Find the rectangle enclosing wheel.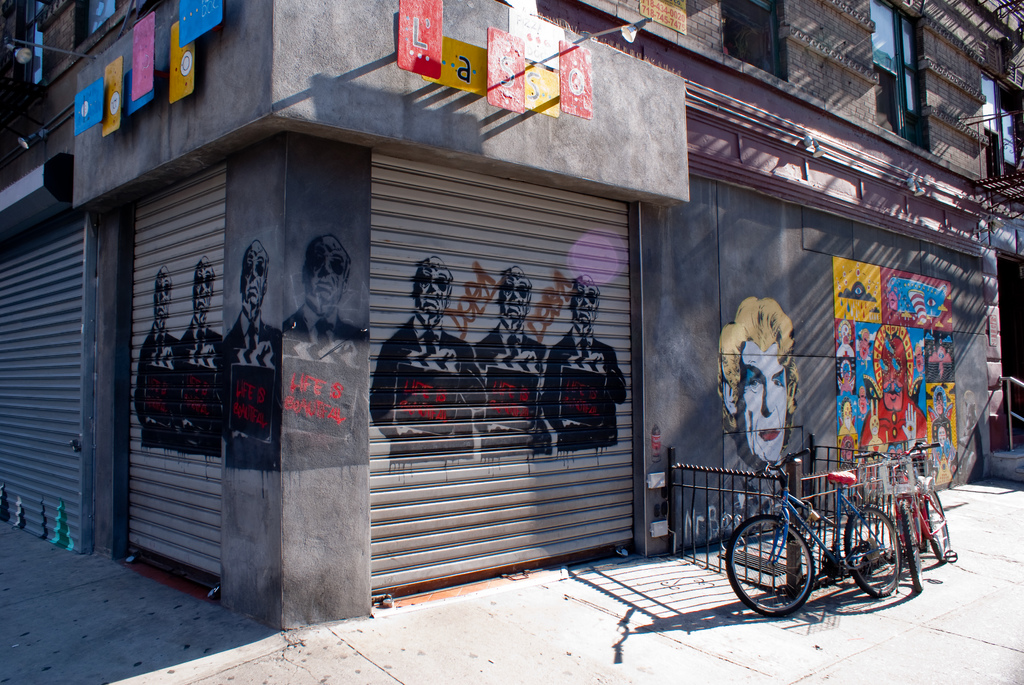
bbox=[896, 501, 930, 593].
